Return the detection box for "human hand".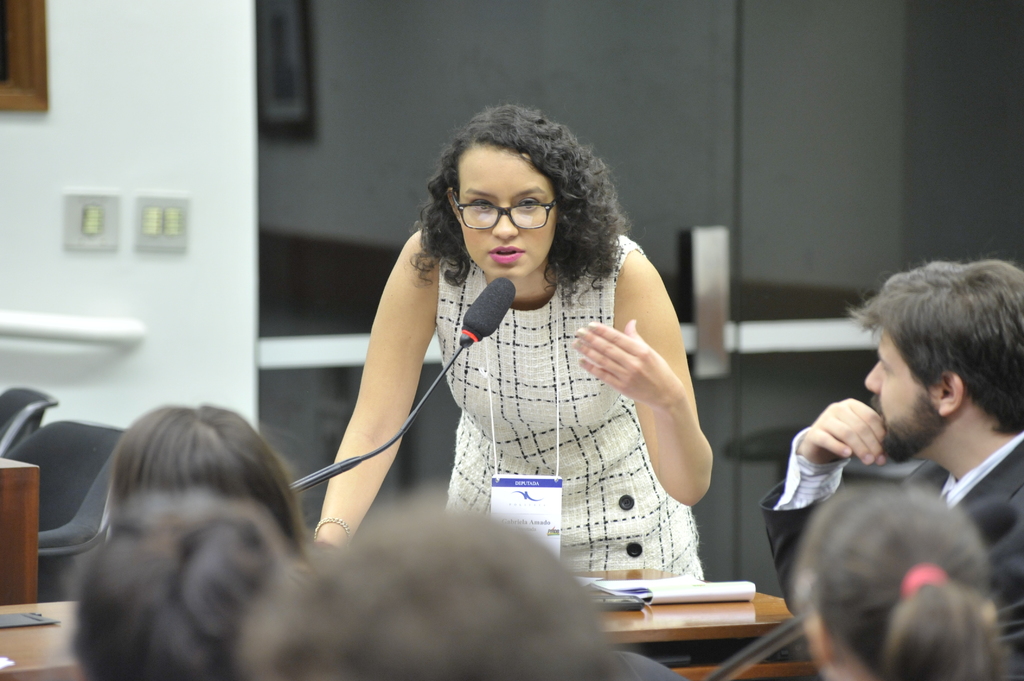
pyautogui.locateOnScreen(582, 326, 673, 403).
